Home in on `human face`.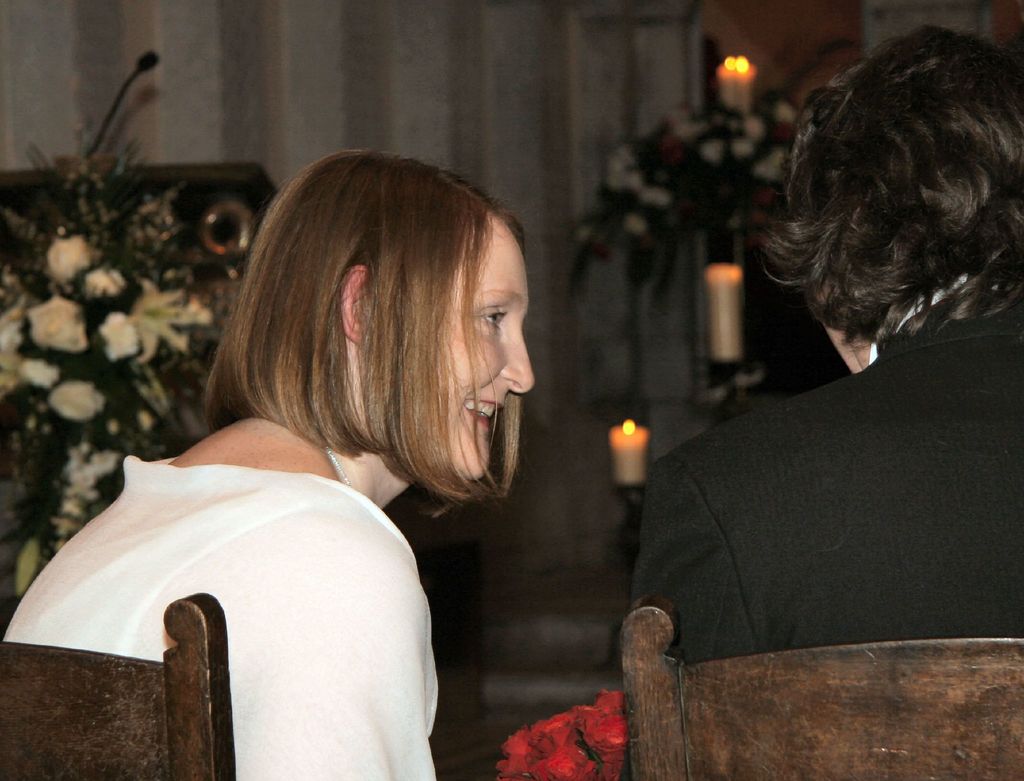
Homed in at pyautogui.locateOnScreen(409, 213, 532, 486).
